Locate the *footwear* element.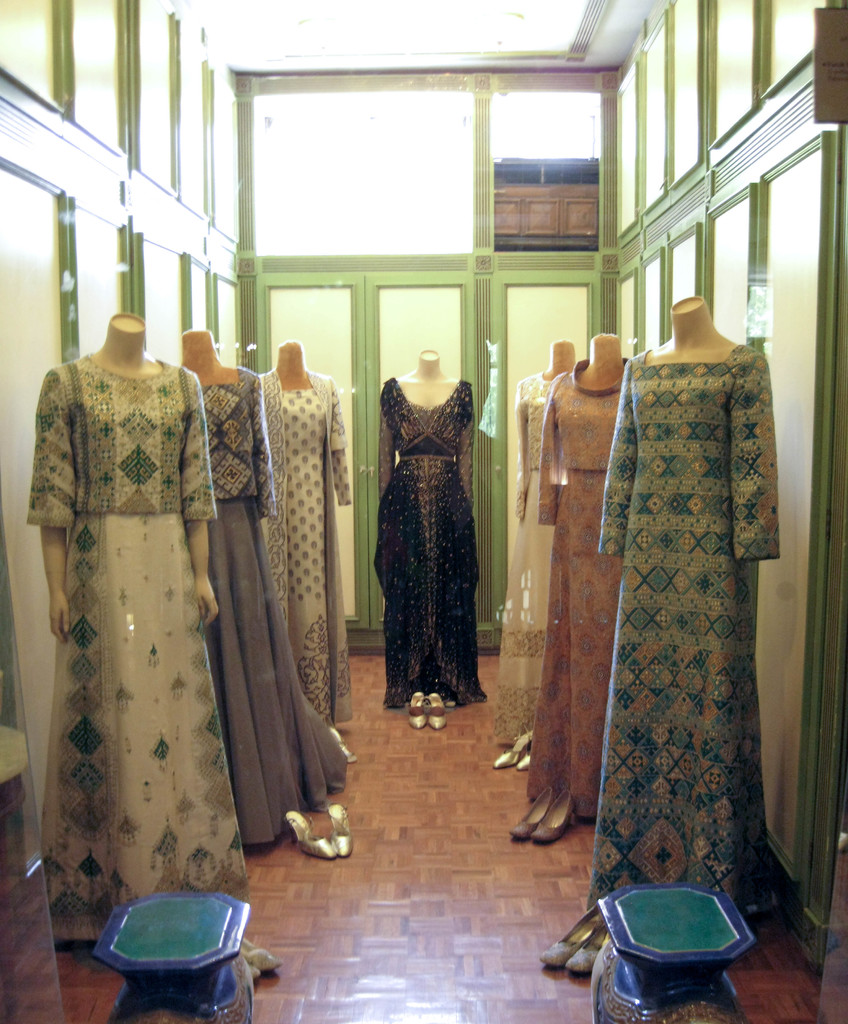
Element bbox: box=[530, 794, 581, 839].
